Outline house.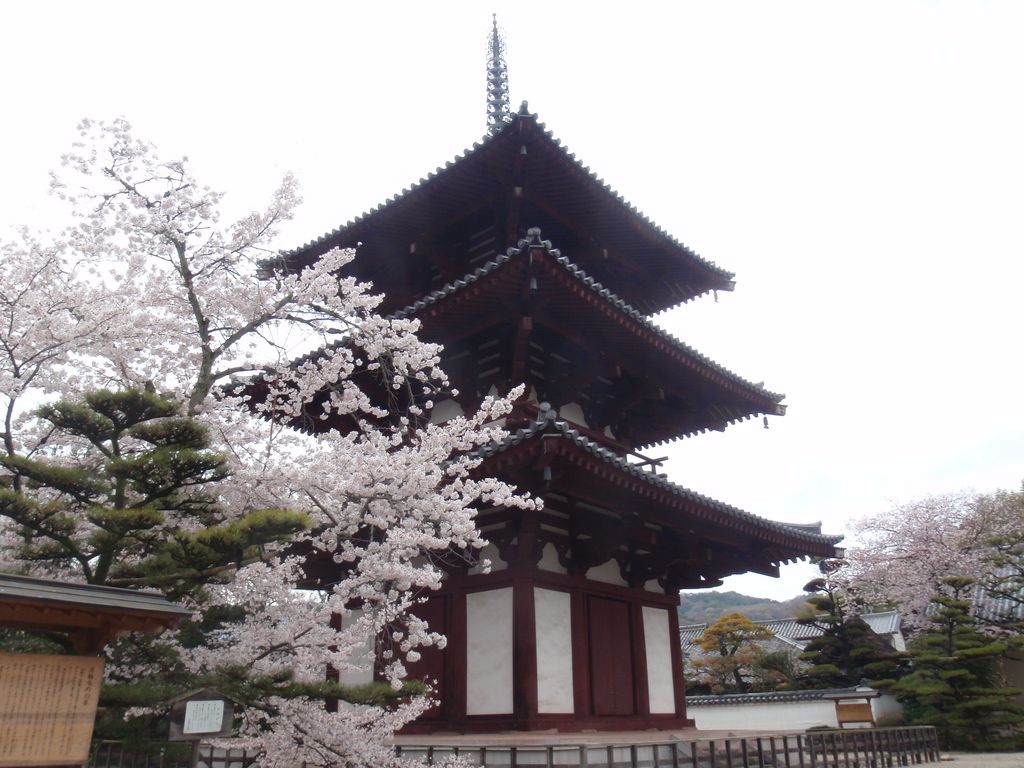
Outline: (0, 569, 186, 765).
